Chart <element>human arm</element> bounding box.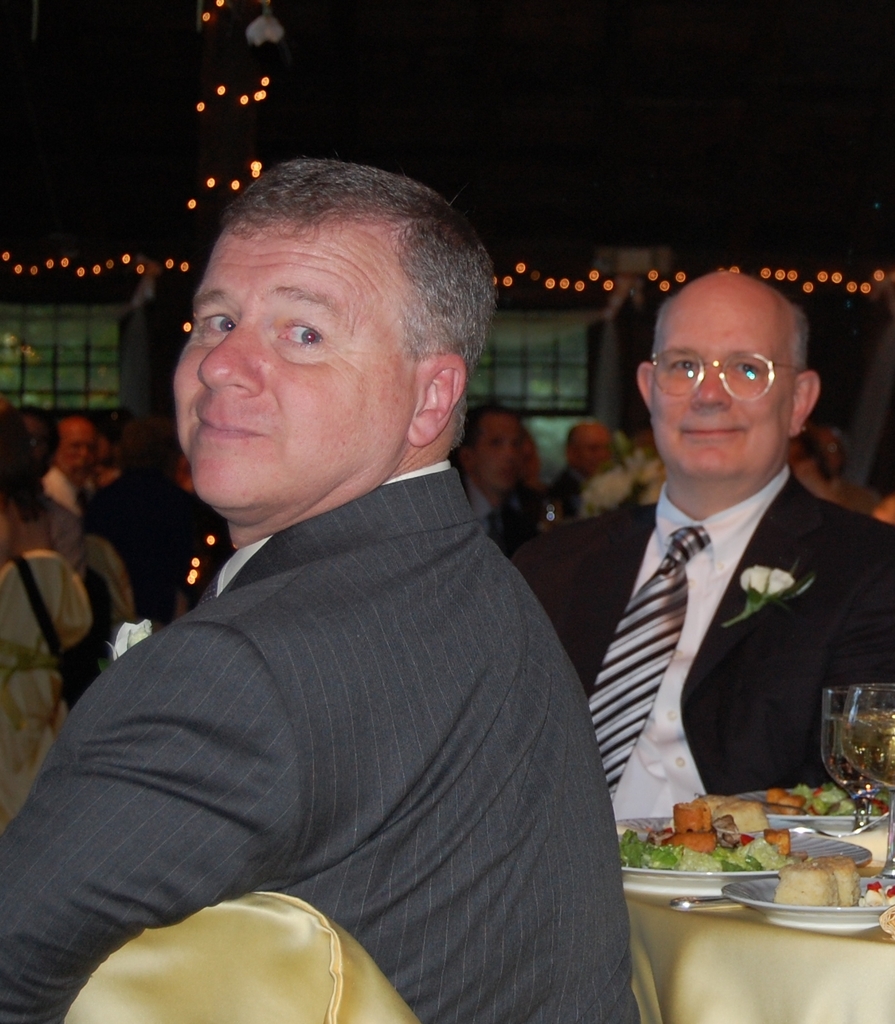
Charted: l=167, t=509, r=225, b=630.
